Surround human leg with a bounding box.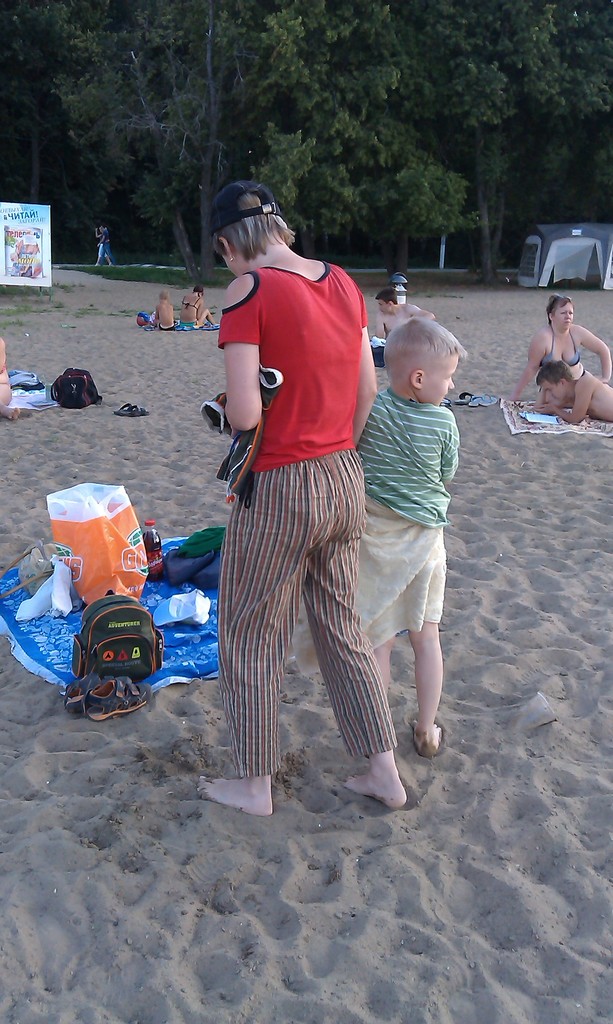
crop(372, 643, 395, 693).
